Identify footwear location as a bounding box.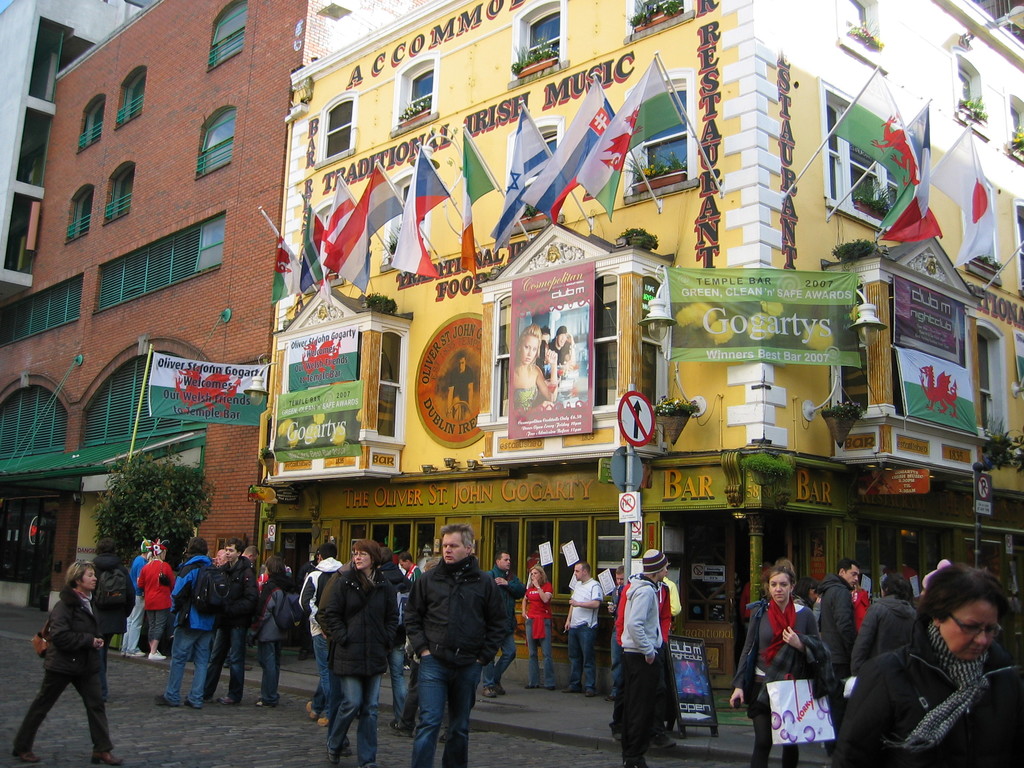
left=541, top=683, right=555, bottom=689.
